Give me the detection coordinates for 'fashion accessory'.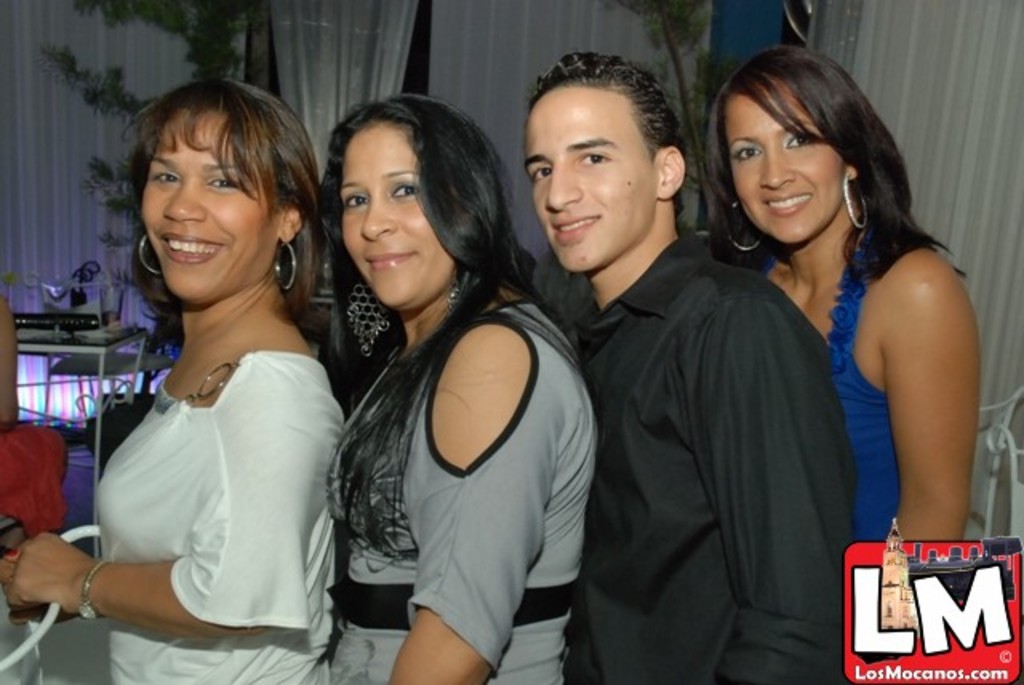
(left=832, top=165, right=891, bottom=227).
